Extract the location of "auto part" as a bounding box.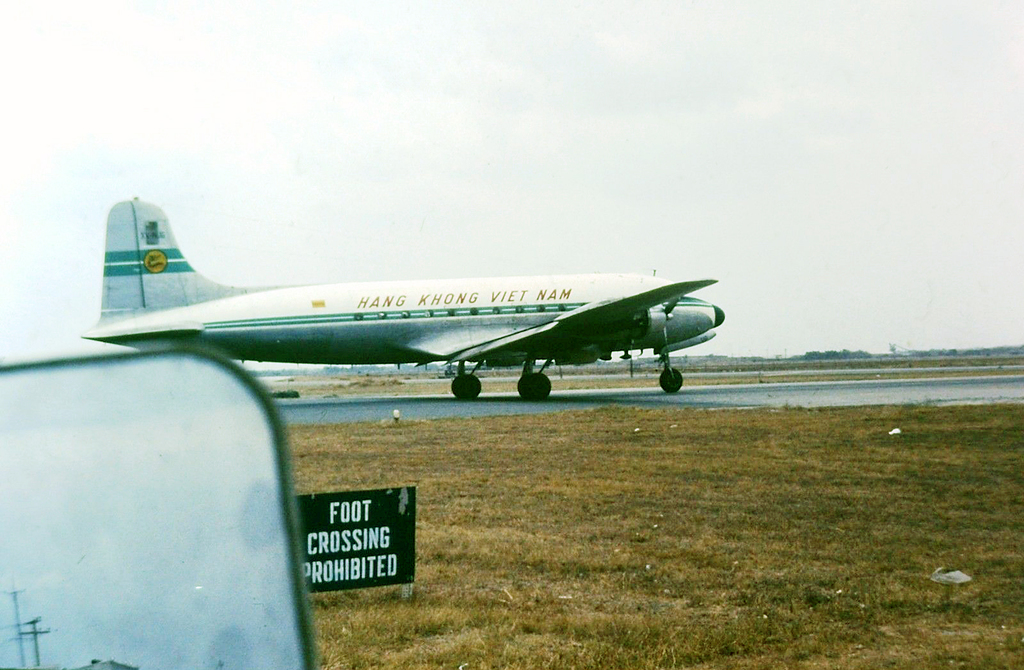
[79, 198, 756, 346].
